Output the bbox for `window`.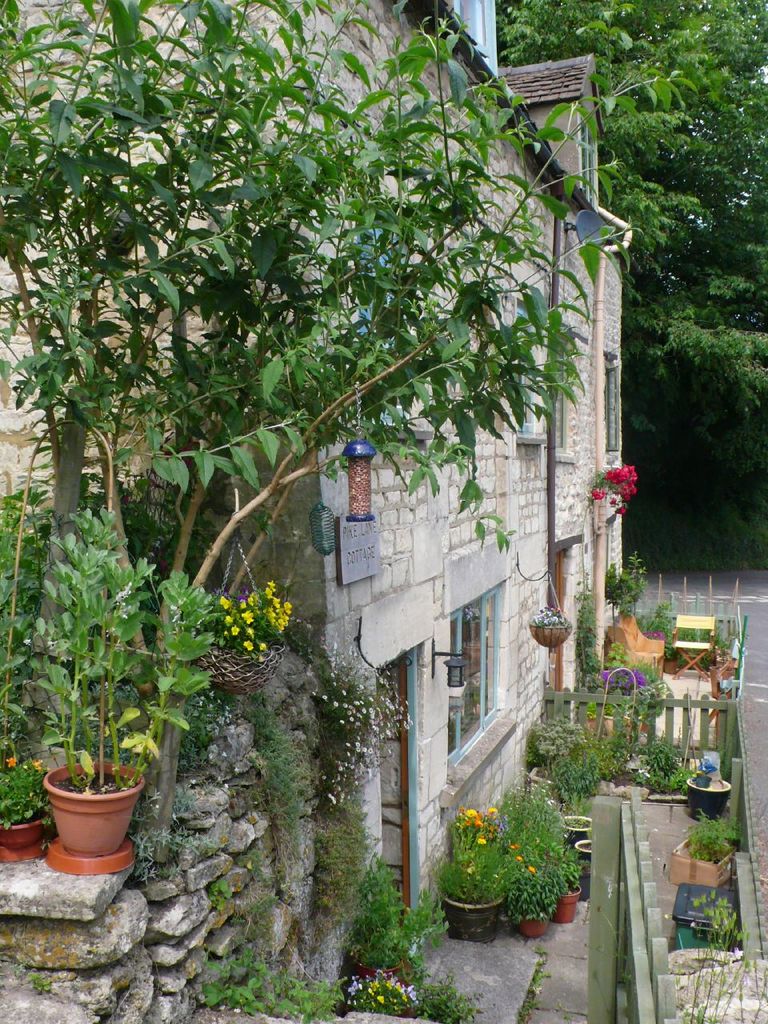
bbox=[518, 303, 539, 431].
